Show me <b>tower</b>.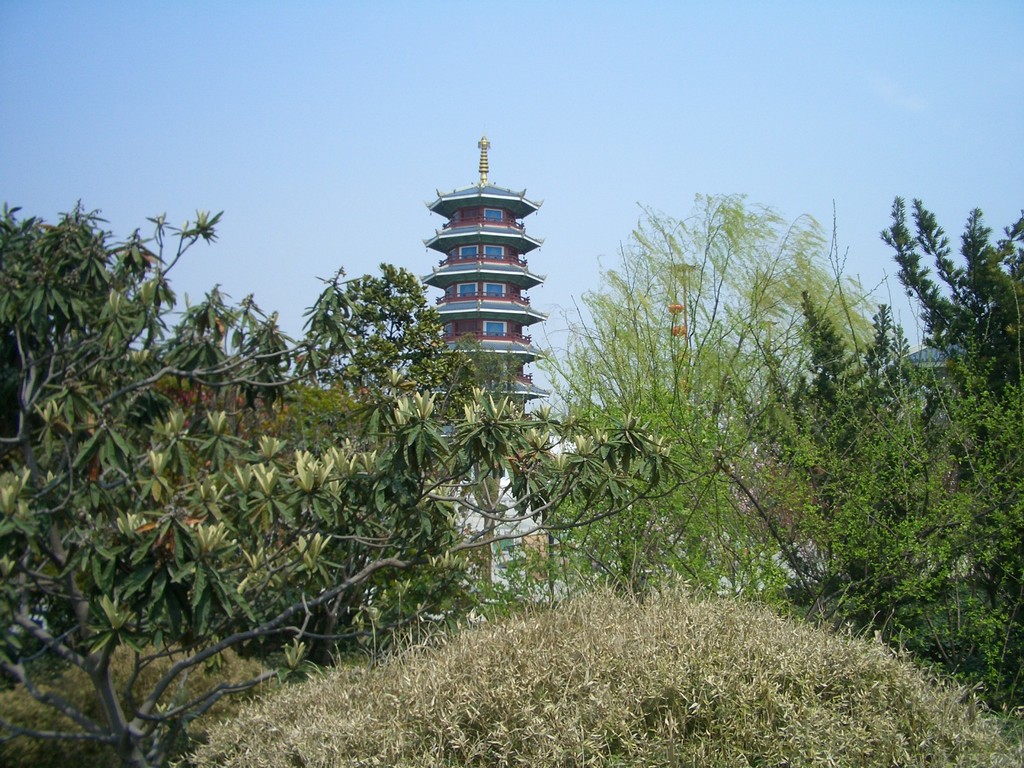
<b>tower</b> is here: detection(424, 134, 553, 453).
